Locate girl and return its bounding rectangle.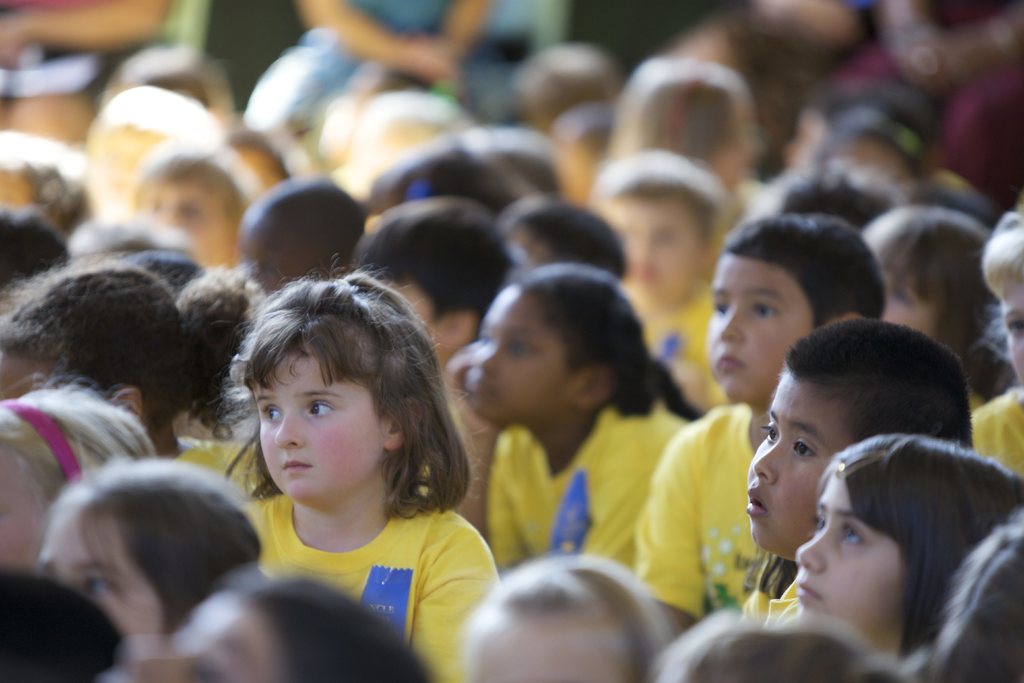
box(36, 456, 264, 659).
